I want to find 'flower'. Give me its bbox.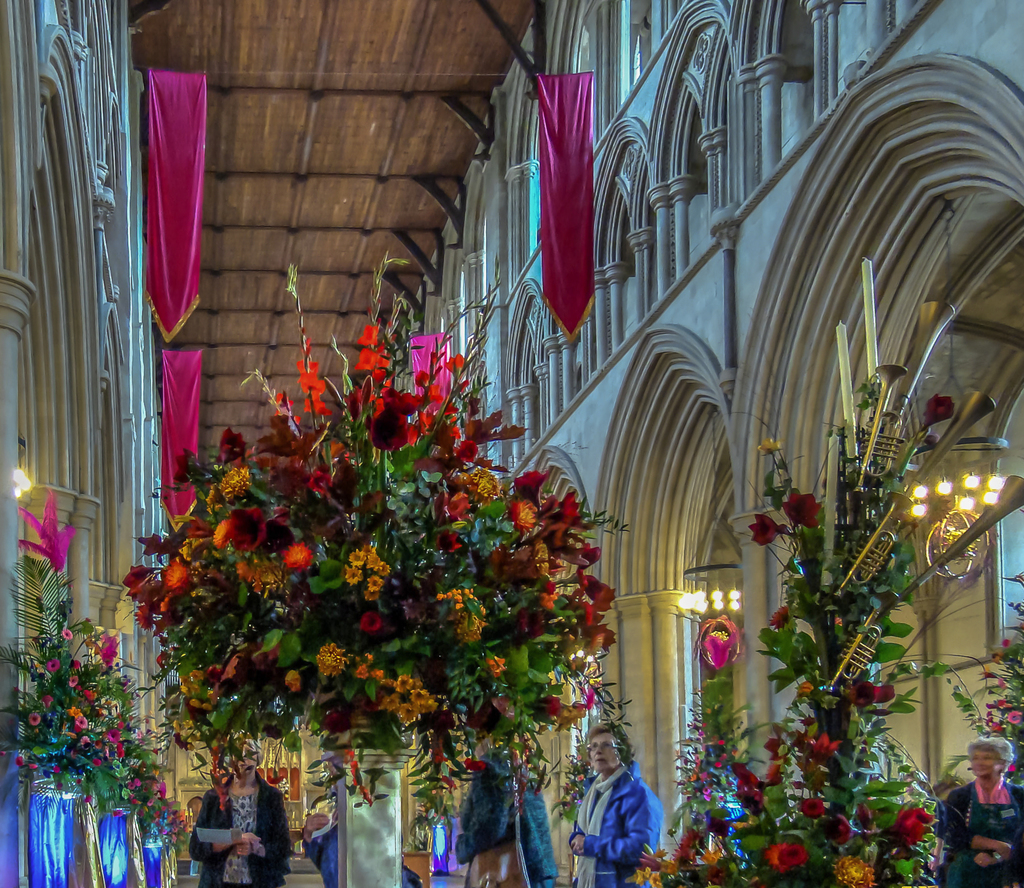
region(72, 657, 81, 669).
